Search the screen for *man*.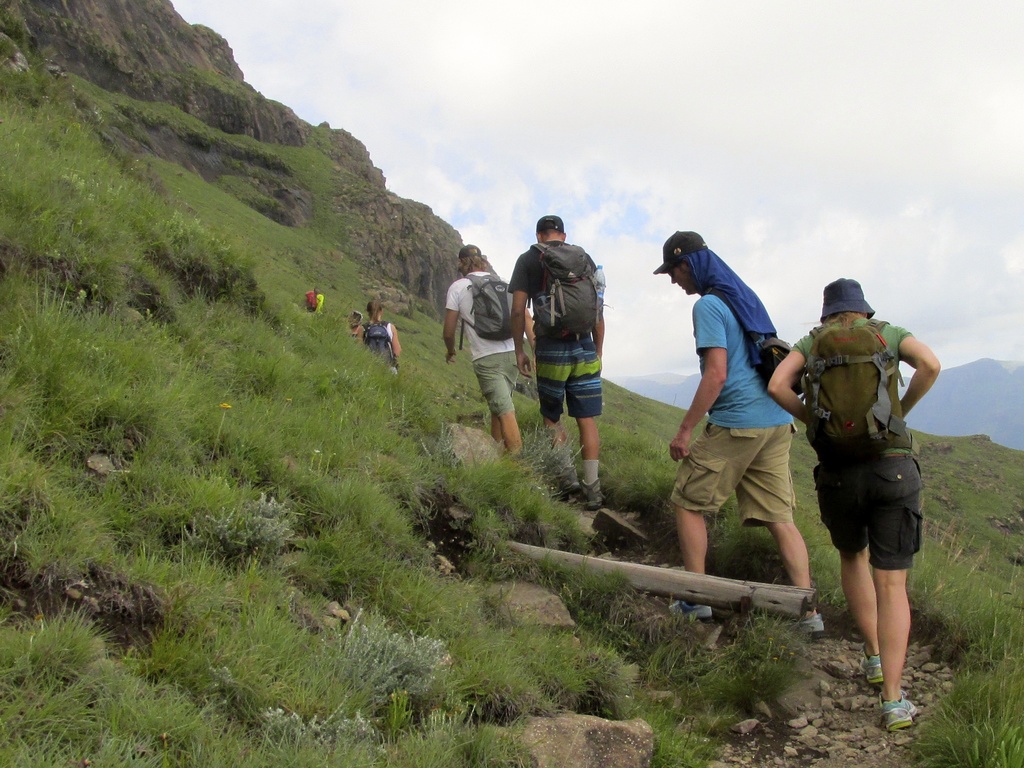
Found at bbox=(500, 200, 617, 517).
